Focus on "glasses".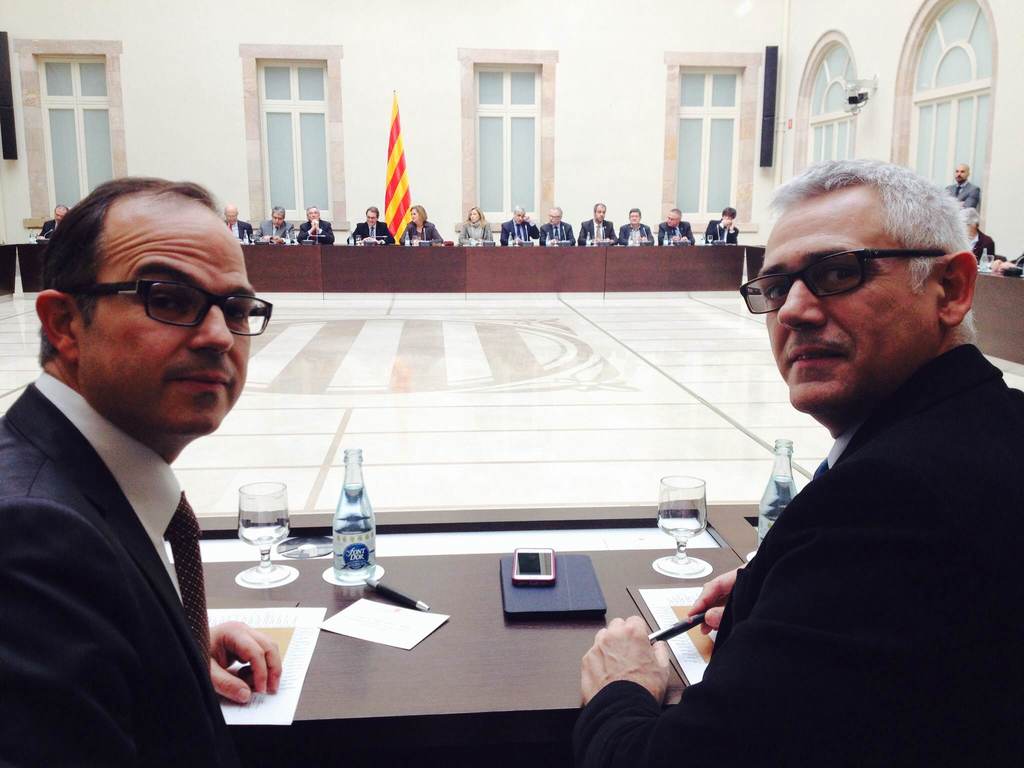
Focused at bbox(53, 270, 257, 348).
